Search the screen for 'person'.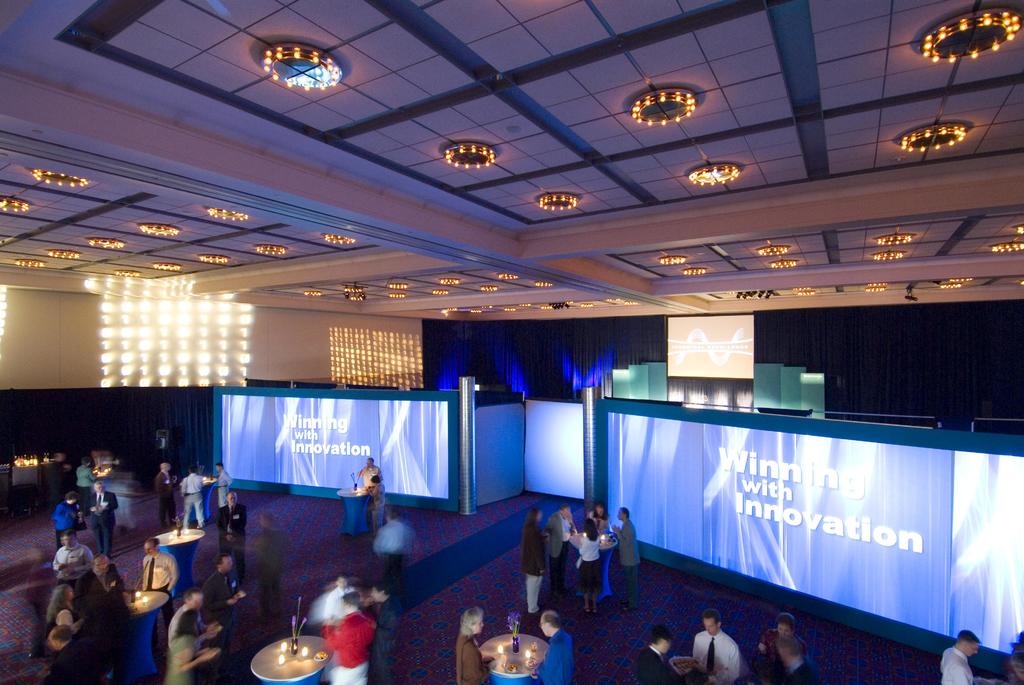
Found at {"x1": 182, "y1": 466, "x2": 207, "y2": 528}.
